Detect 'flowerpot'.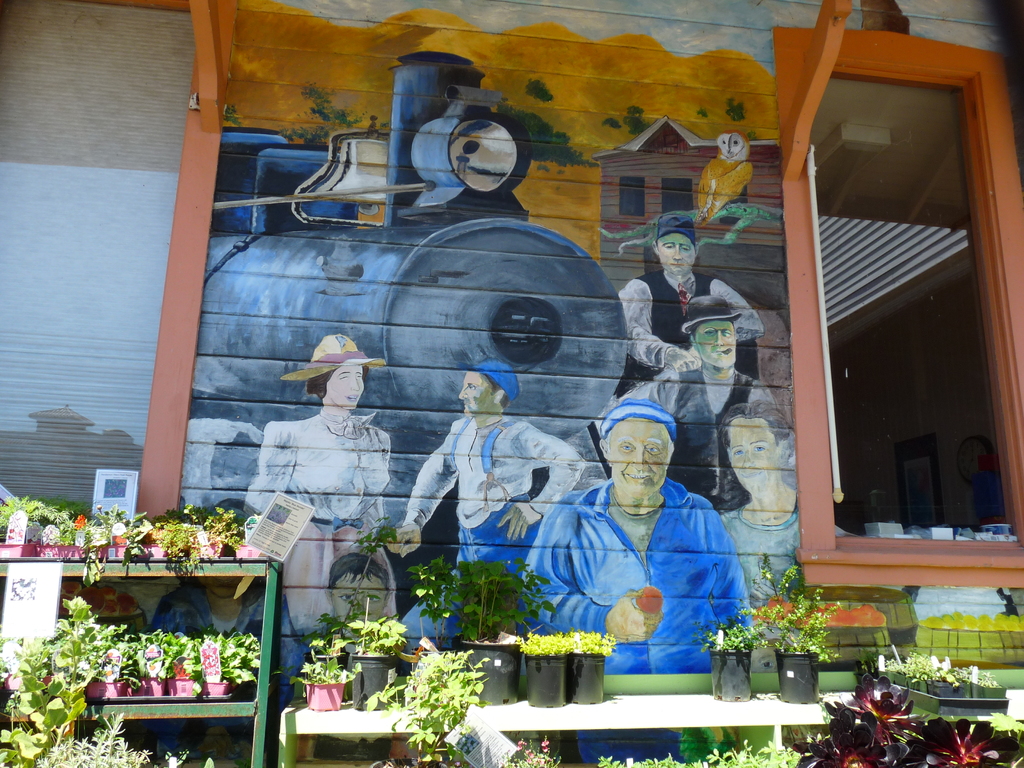
Detected at l=460, t=640, r=521, b=706.
